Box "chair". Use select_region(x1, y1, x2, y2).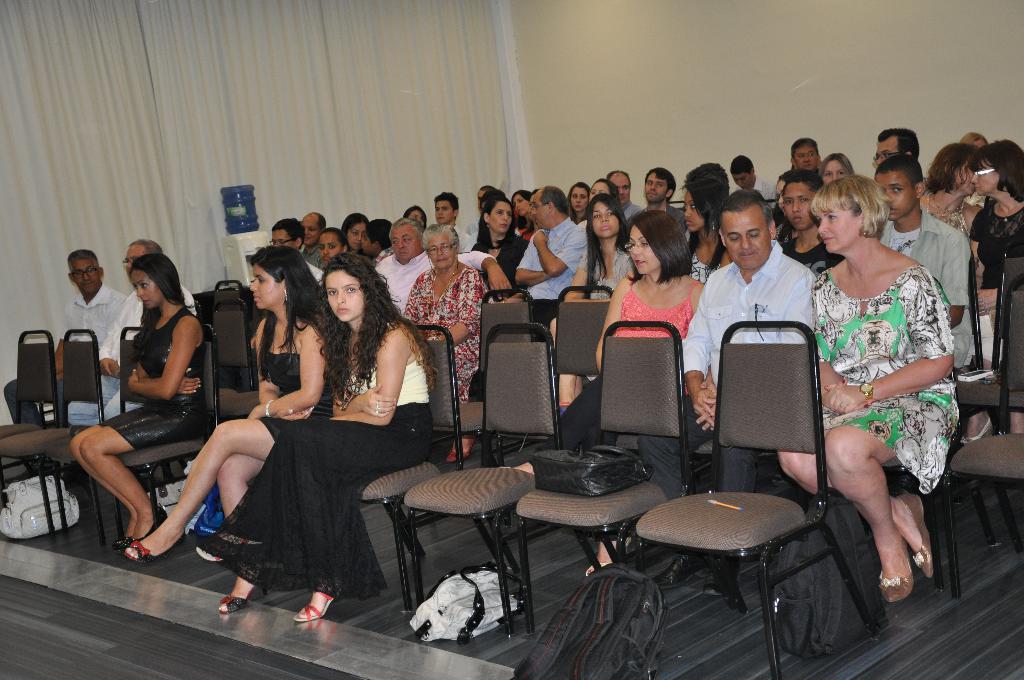
select_region(626, 318, 883, 679).
